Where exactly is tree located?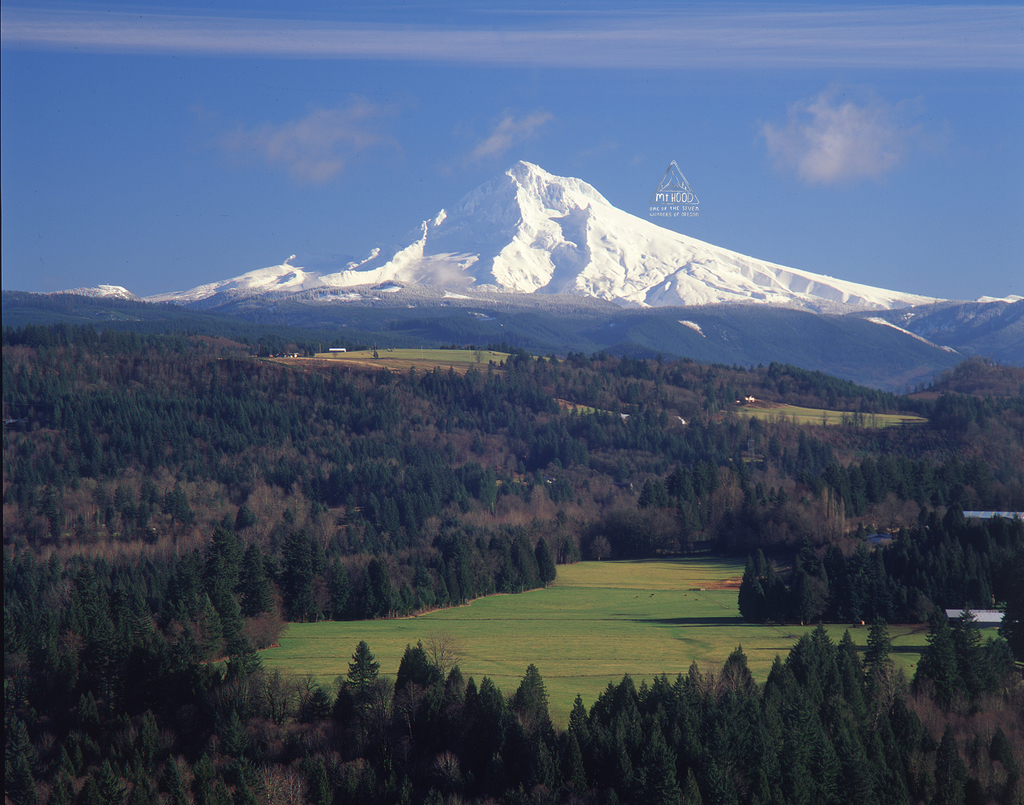
Its bounding box is <box>339,637,392,723</box>.
